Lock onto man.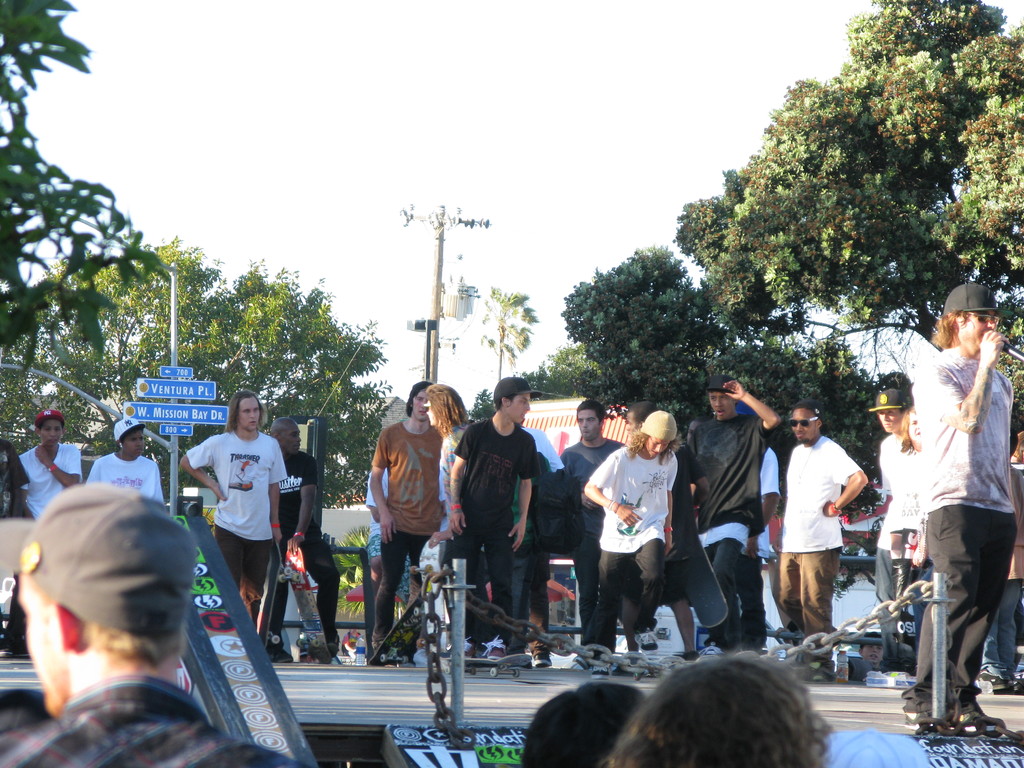
Locked: locate(692, 376, 778, 654).
